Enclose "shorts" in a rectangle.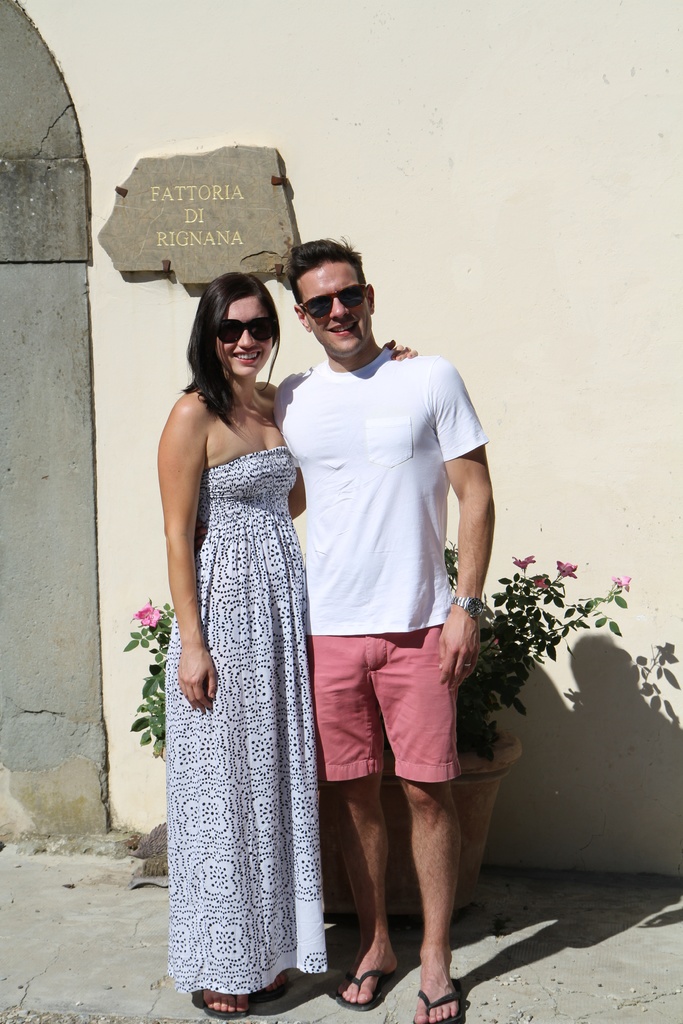
x1=306 y1=633 x2=459 y2=787.
